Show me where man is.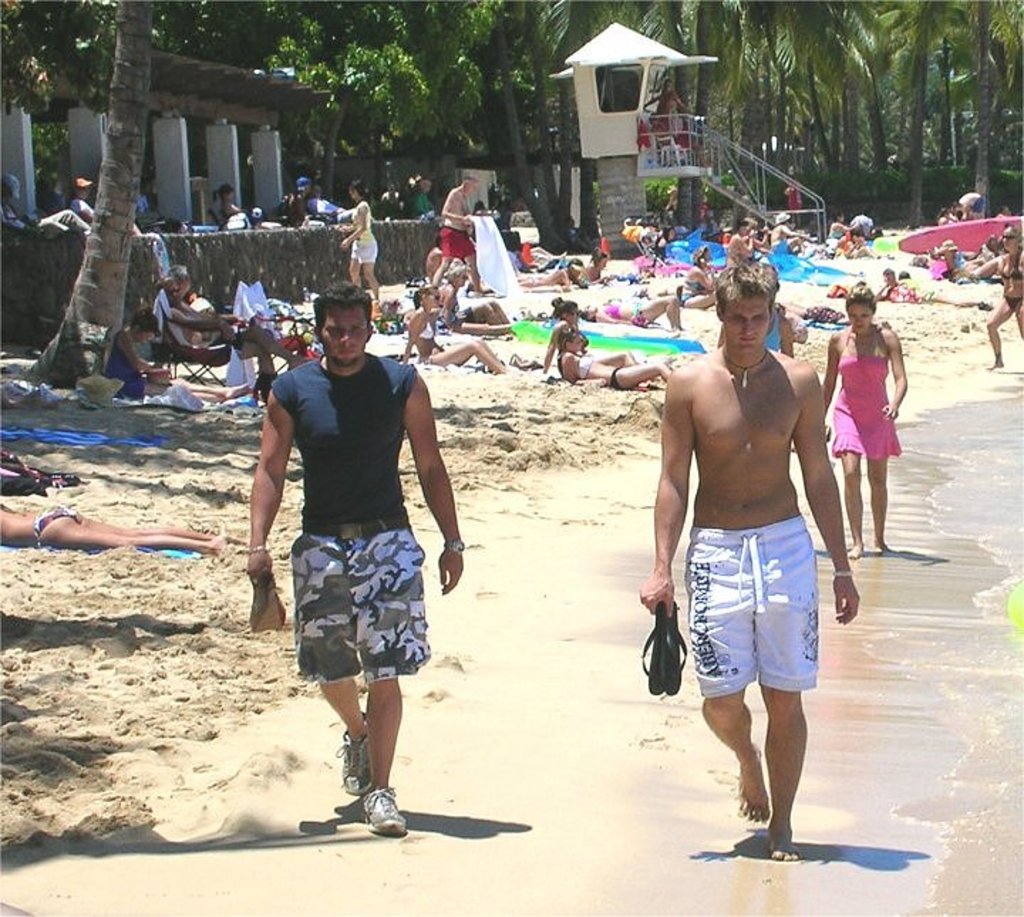
man is at 631/277/842/839.
